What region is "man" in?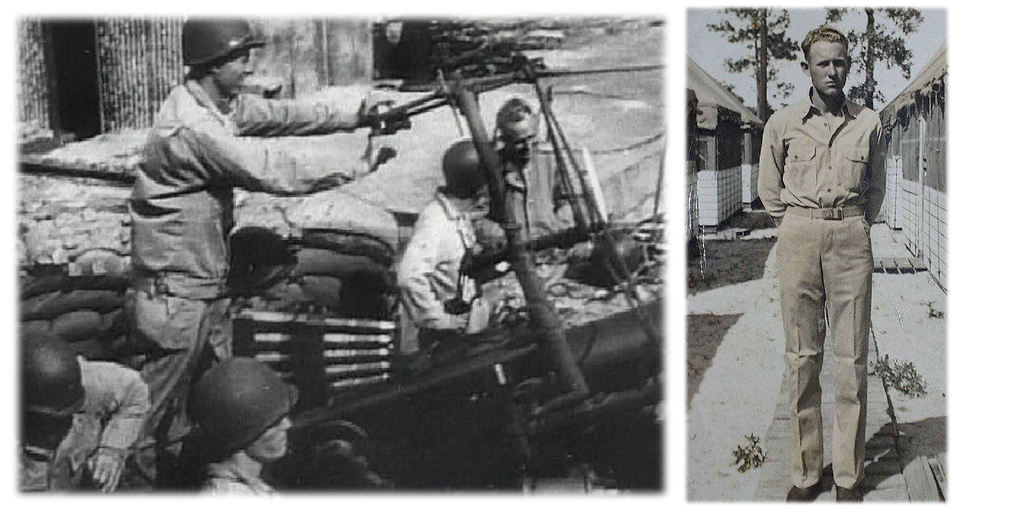
<region>18, 329, 152, 490</region>.
